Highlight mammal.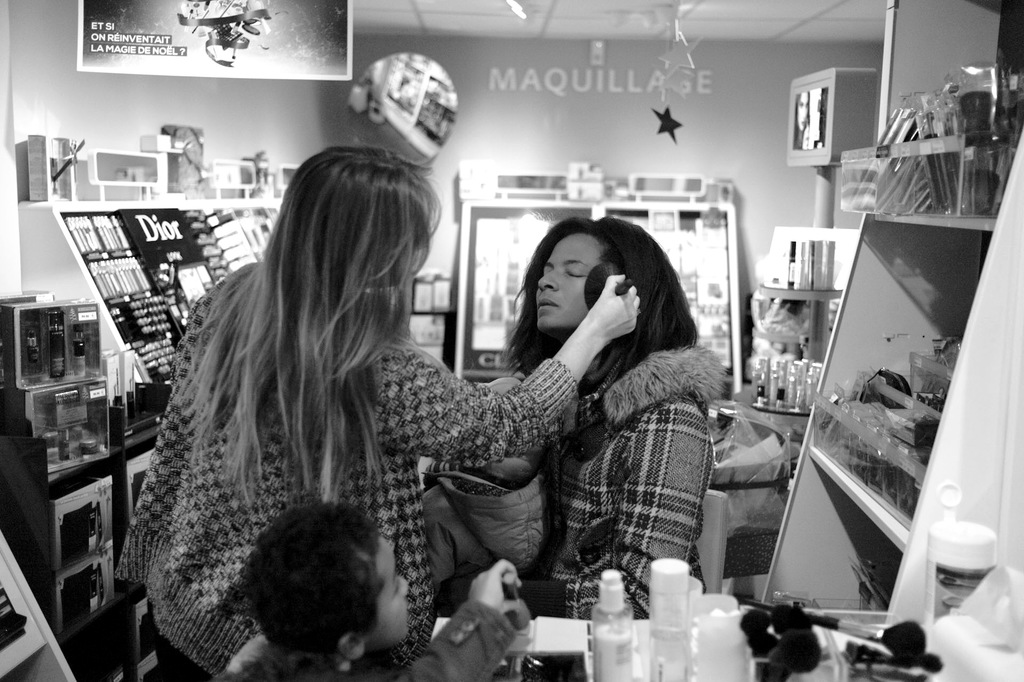
Highlighted region: {"left": 113, "top": 137, "right": 639, "bottom": 681}.
